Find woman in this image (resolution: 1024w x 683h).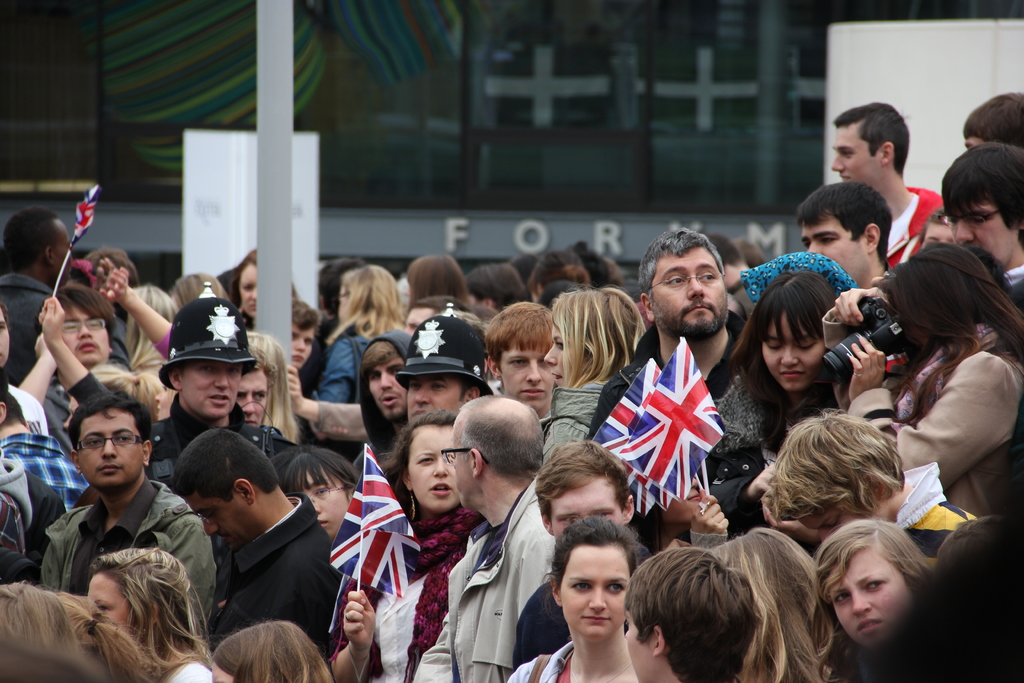
<region>116, 282, 171, 365</region>.
